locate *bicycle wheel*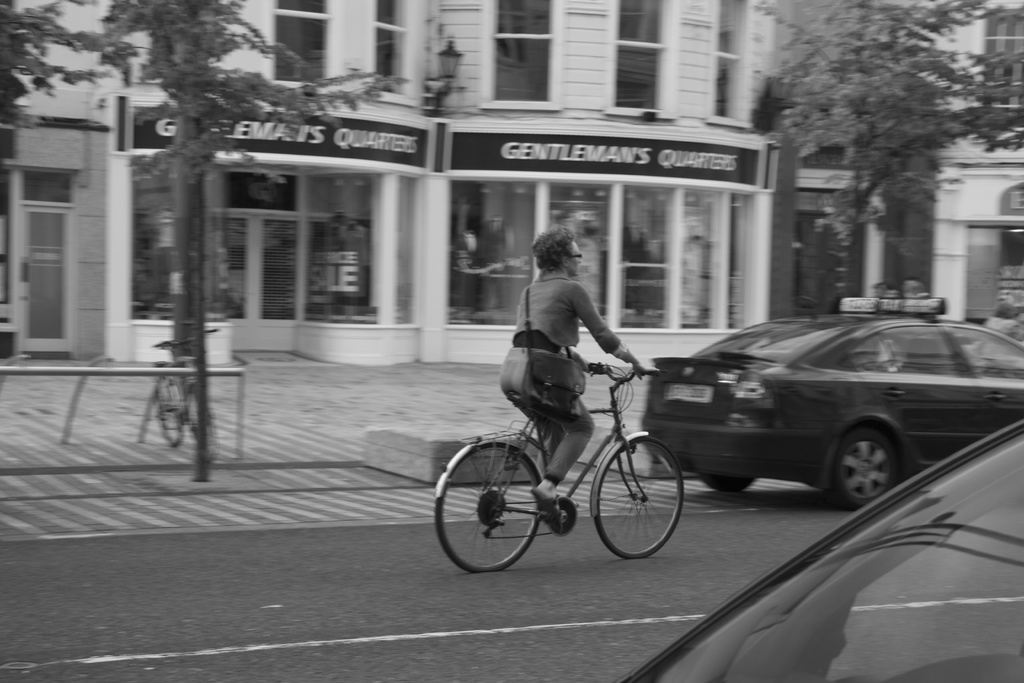
<box>435,439,544,577</box>
